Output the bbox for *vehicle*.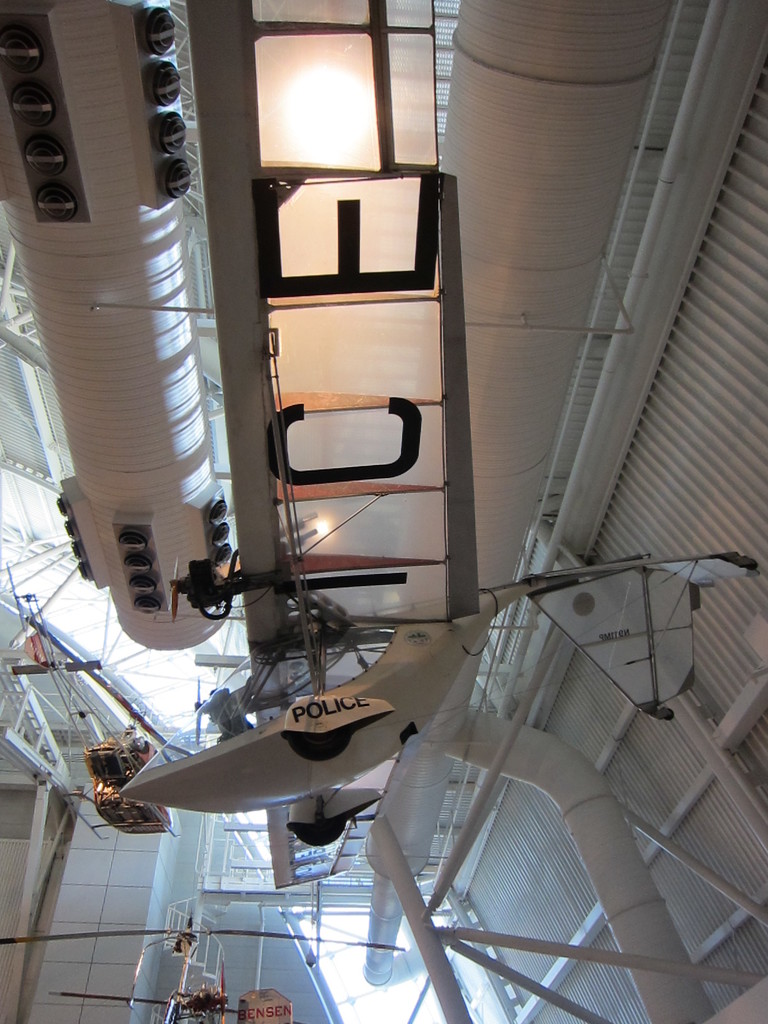
<region>0, 921, 406, 966</region>.
